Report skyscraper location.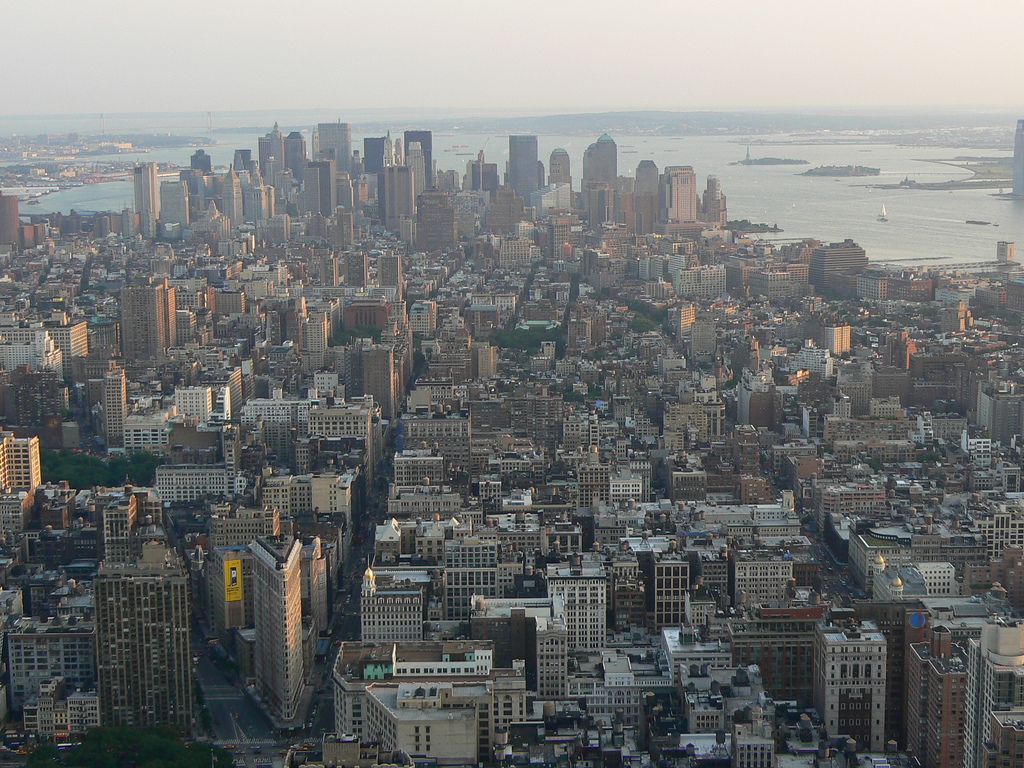
Report: detection(383, 160, 412, 234).
